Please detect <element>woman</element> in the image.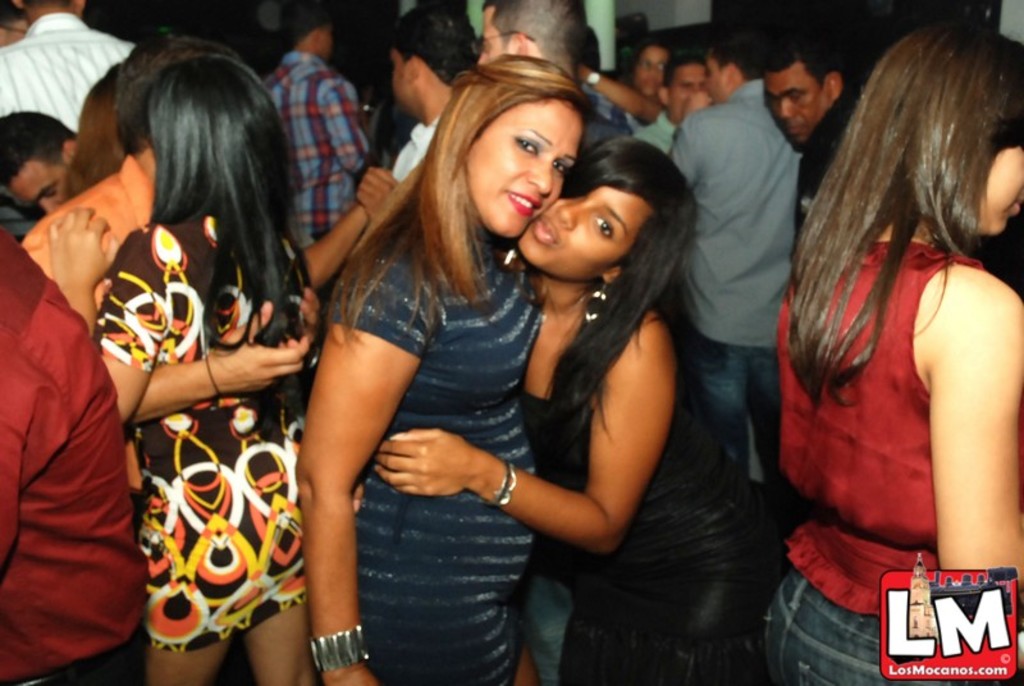
locate(55, 38, 317, 654).
